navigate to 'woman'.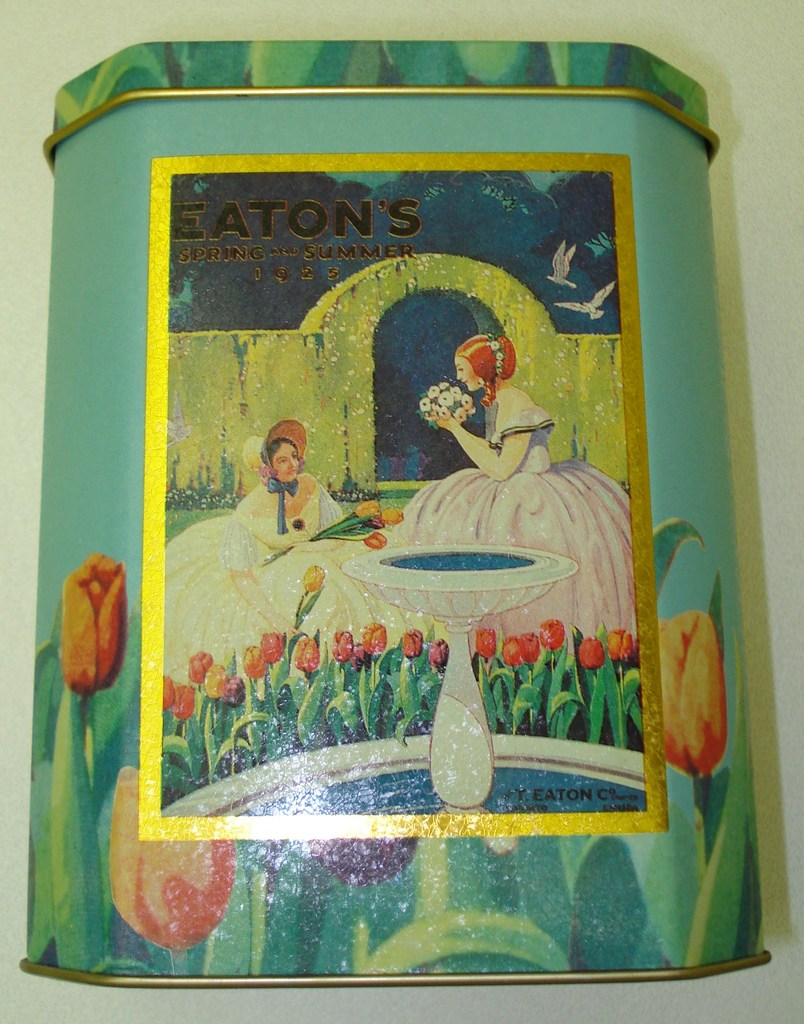
Navigation target: Rect(162, 415, 454, 714).
